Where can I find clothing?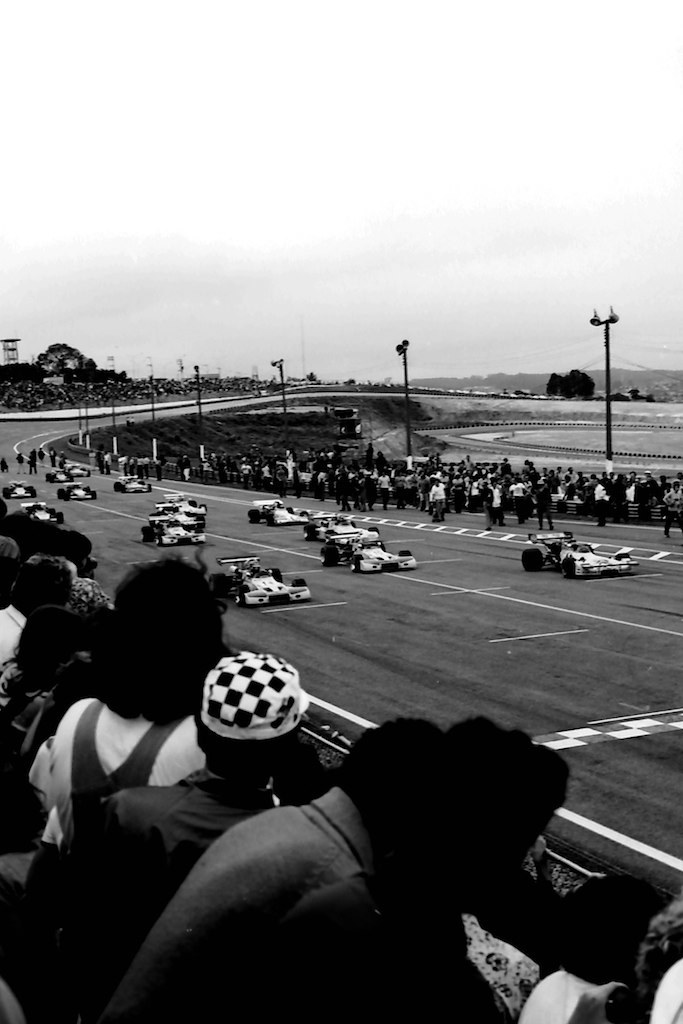
You can find it at {"left": 0, "top": 600, "right": 25, "bottom": 690}.
